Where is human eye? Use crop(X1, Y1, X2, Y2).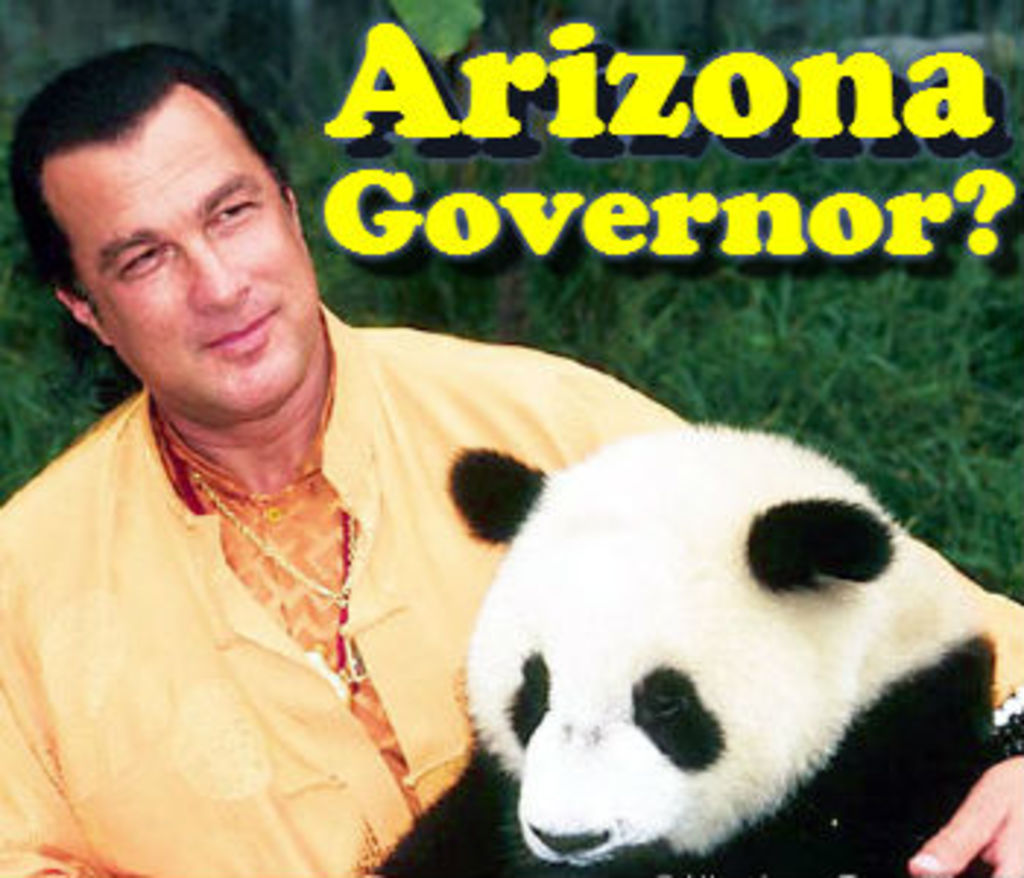
crop(208, 202, 260, 228).
